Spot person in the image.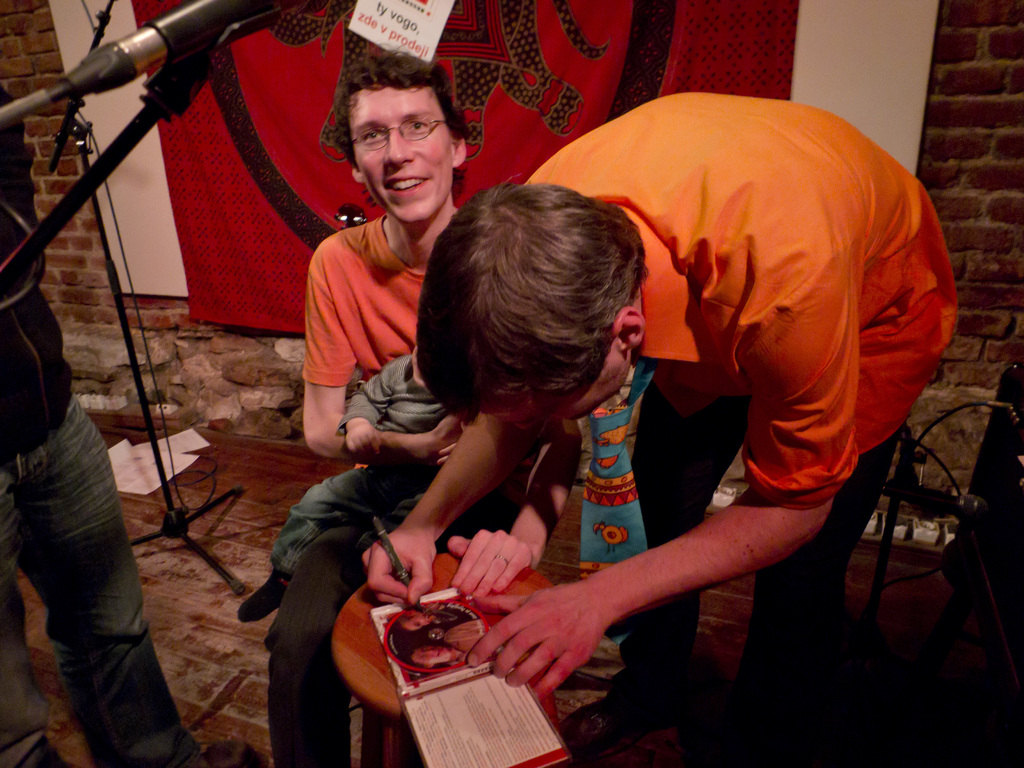
person found at pyautogui.locateOnScreen(0, 83, 259, 767).
